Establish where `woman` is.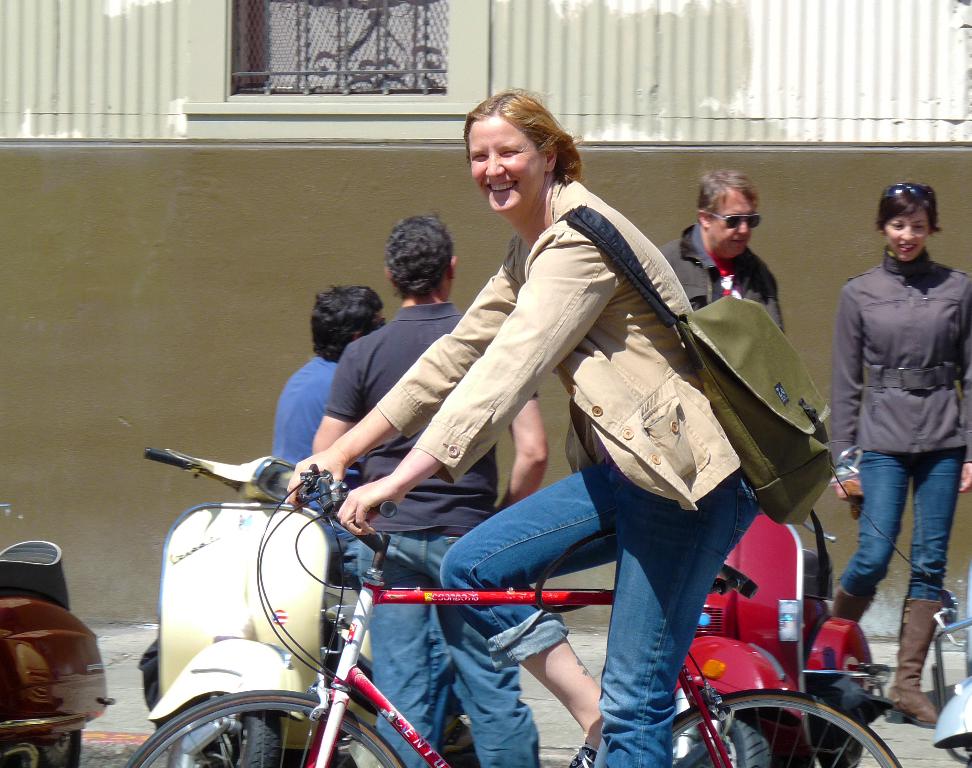
Established at [831, 185, 971, 730].
